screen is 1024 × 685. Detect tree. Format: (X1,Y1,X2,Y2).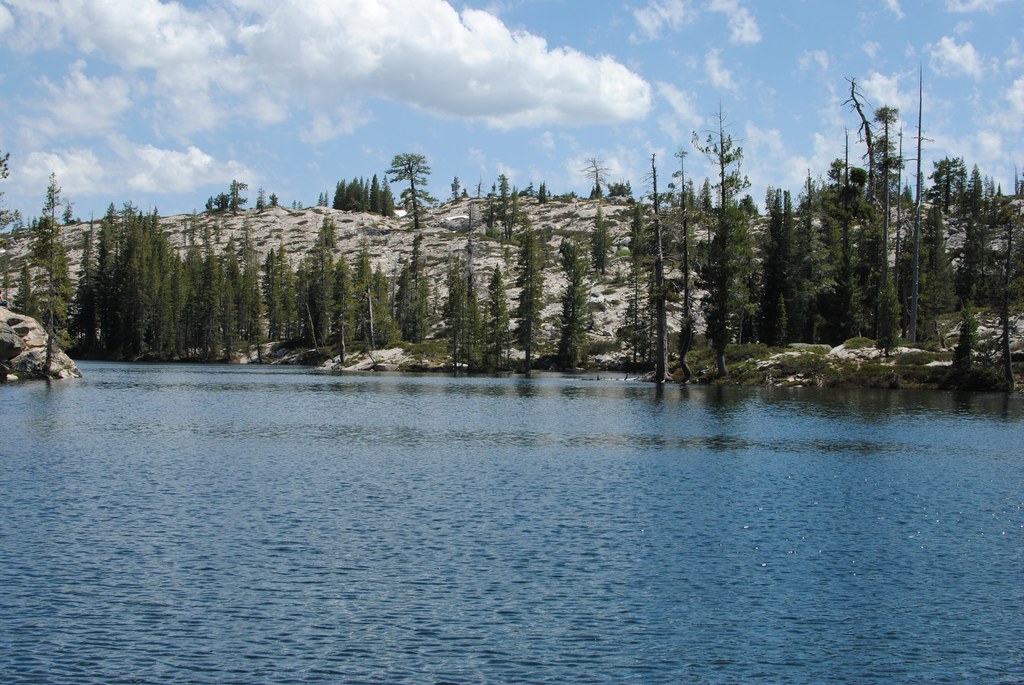
(347,182,376,205).
